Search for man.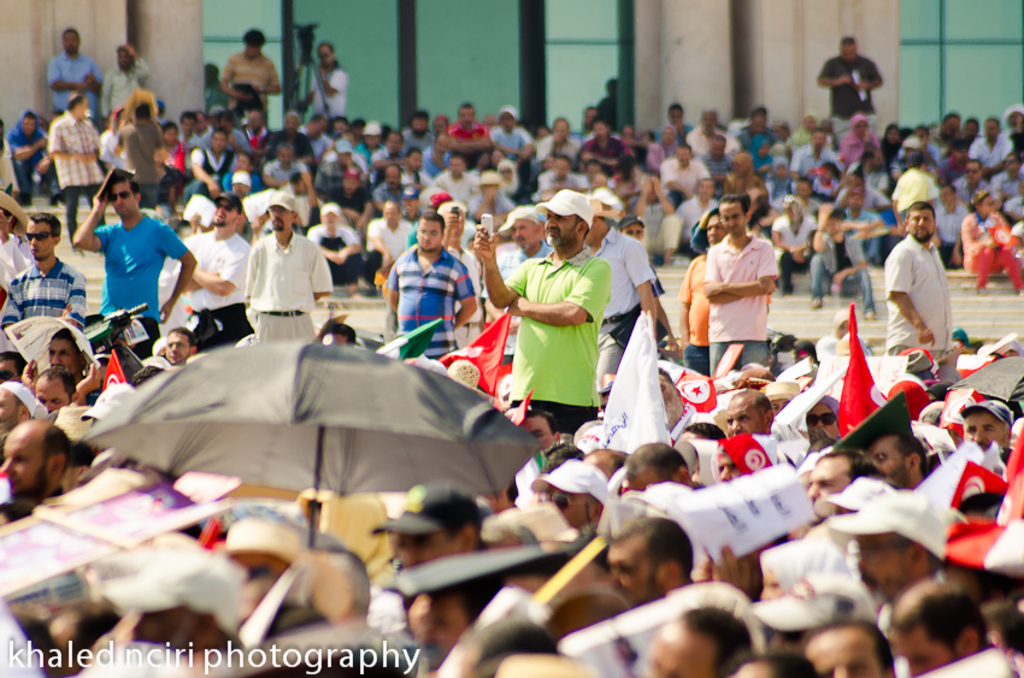
Found at bbox(375, 216, 478, 367).
